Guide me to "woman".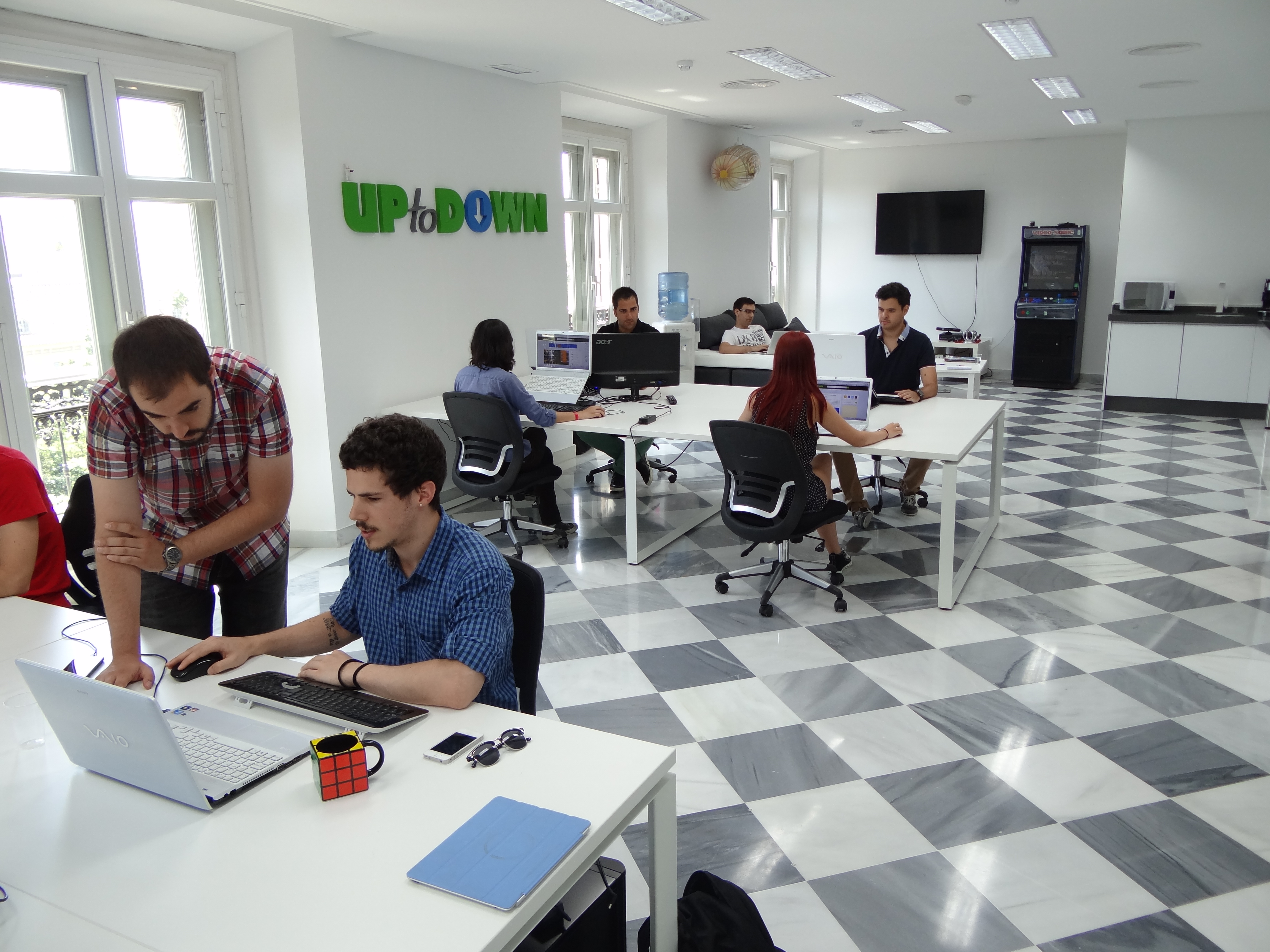
Guidance: x1=205, y1=89, x2=248, y2=156.
